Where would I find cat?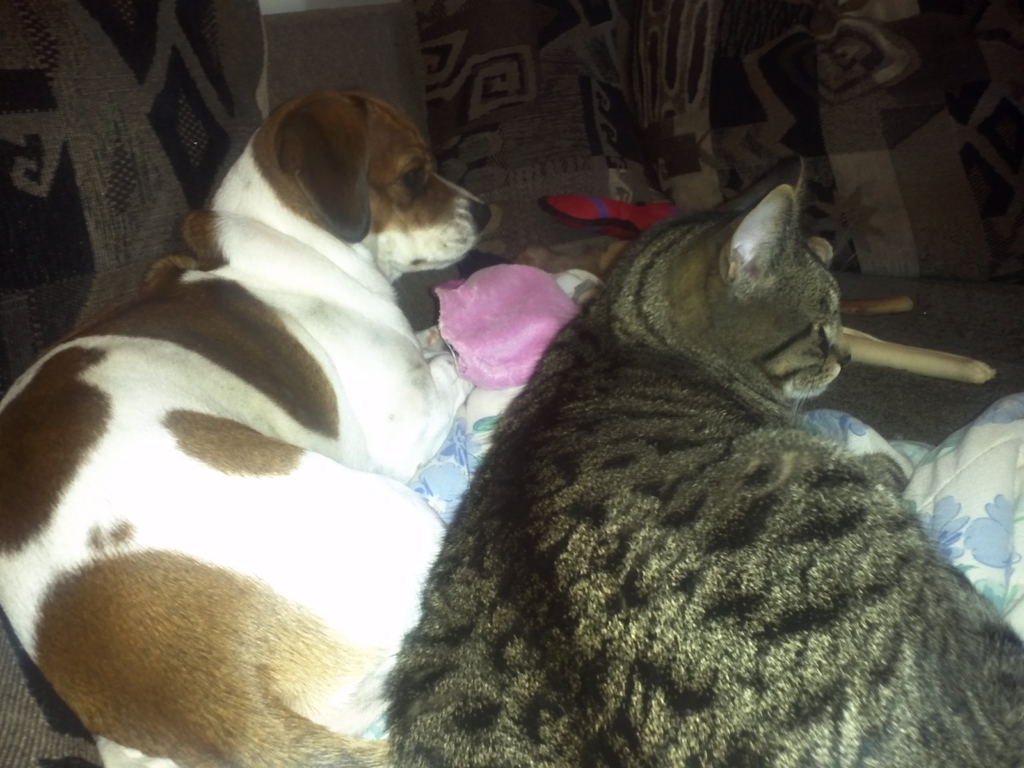
At box(390, 155, 1023, 767).
